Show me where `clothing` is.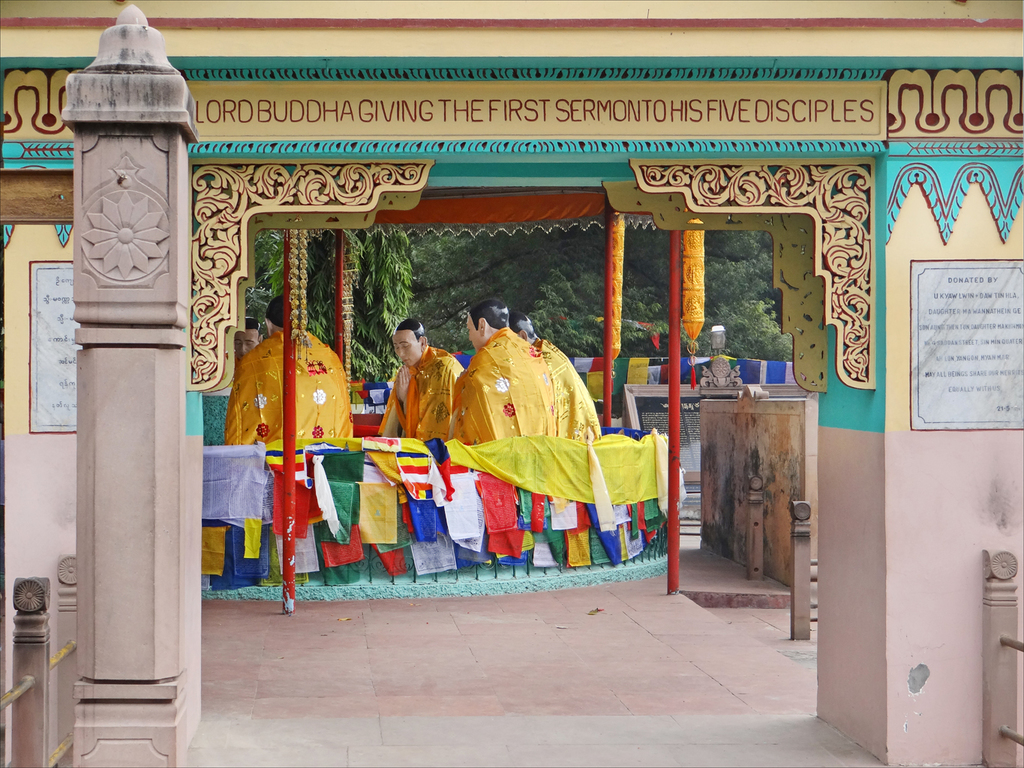
`clothing` is at <box>222,323,362,448</box>.
